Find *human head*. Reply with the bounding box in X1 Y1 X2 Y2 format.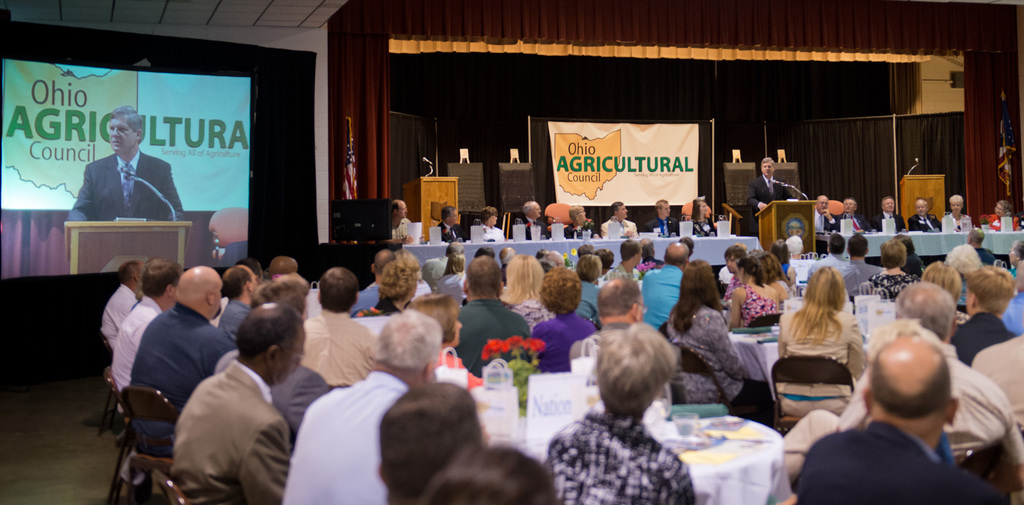
367 247 396 275.
